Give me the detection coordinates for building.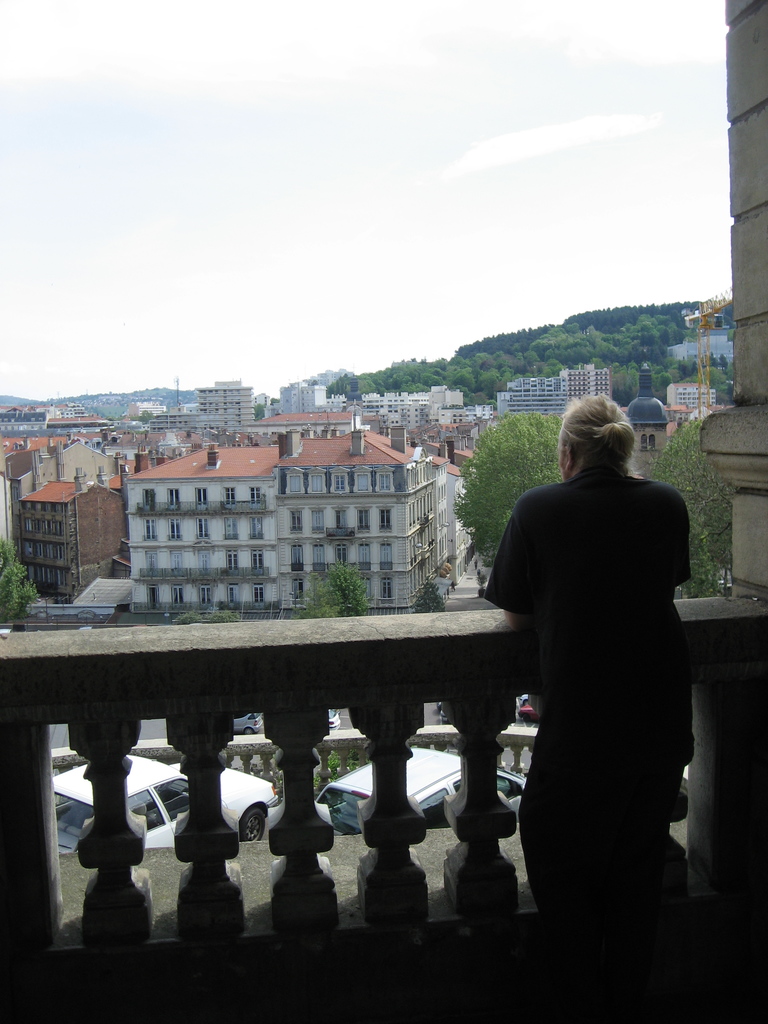
select_region(558, 364, 609, 405).
